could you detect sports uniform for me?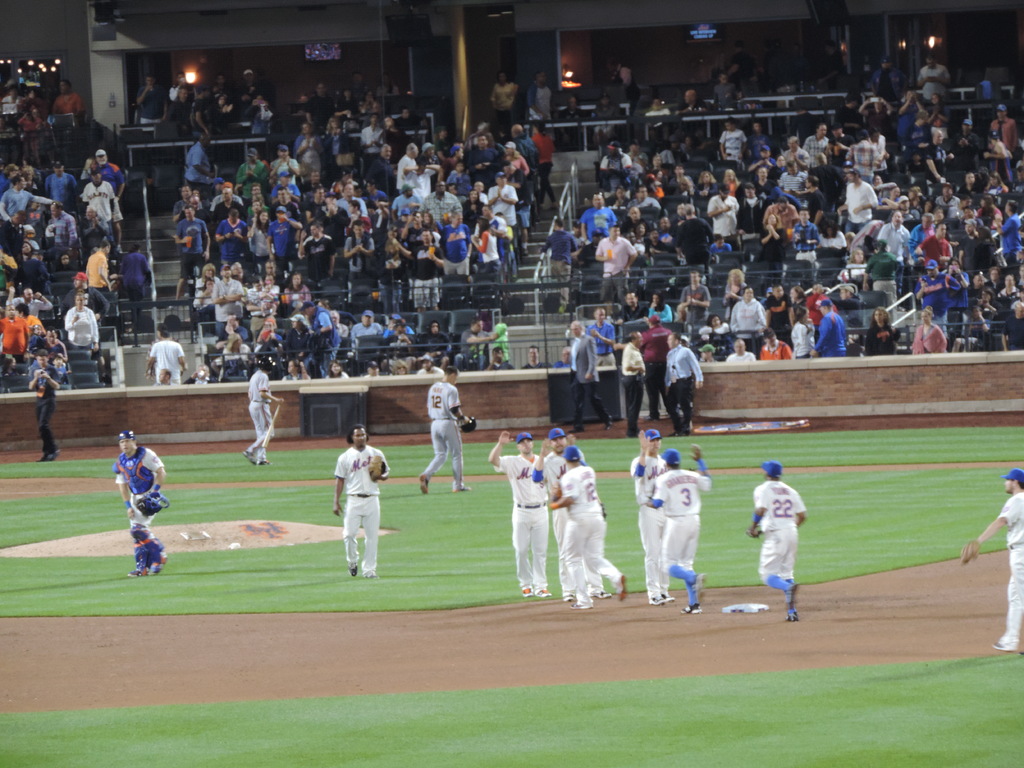
Detection result: 754/460/806/621.
